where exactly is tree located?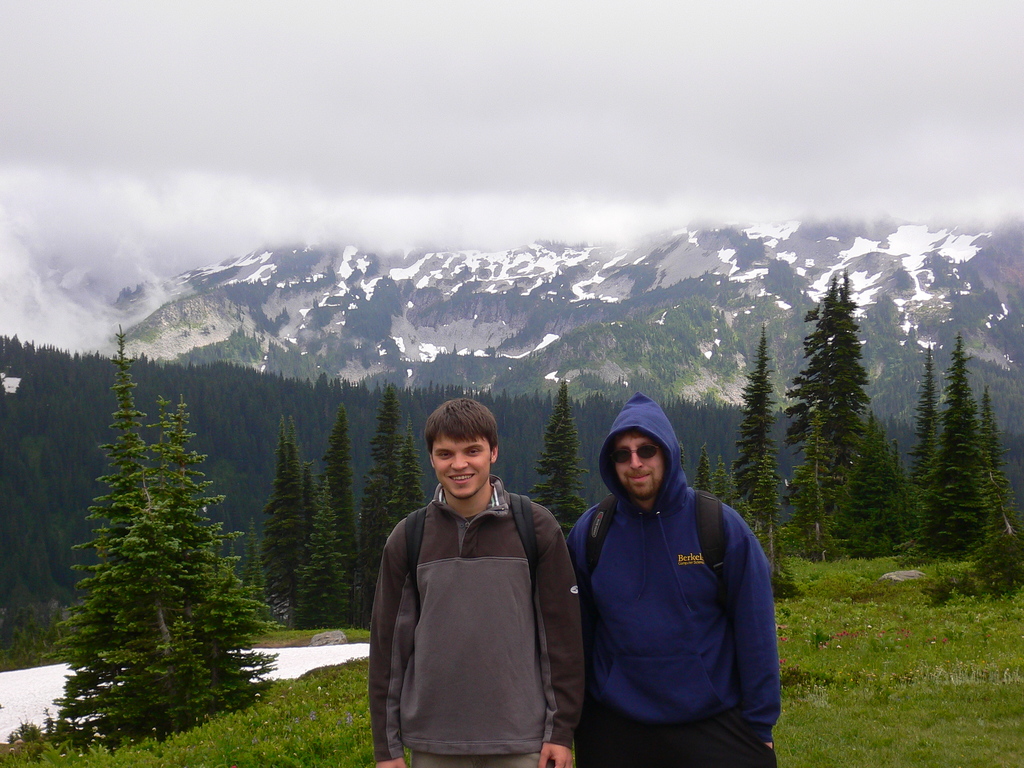
Its bounding box is pyautogui.locateOnScreen(879, 417, 902, 506).
